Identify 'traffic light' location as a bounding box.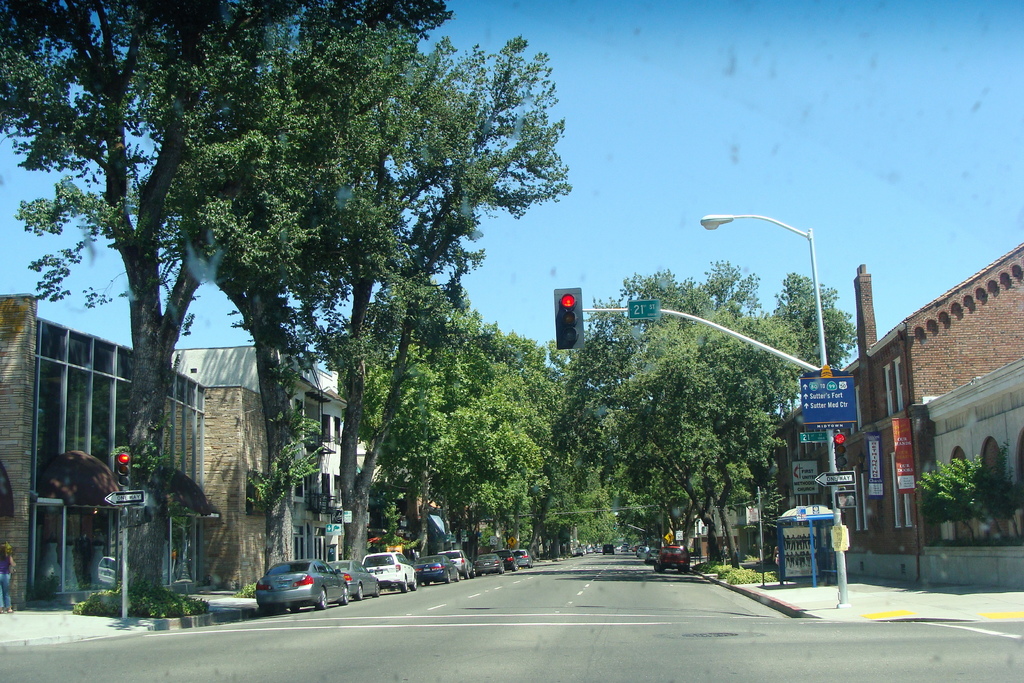
pyautogui.locateOnScreen(115, 453, 130, 489).
